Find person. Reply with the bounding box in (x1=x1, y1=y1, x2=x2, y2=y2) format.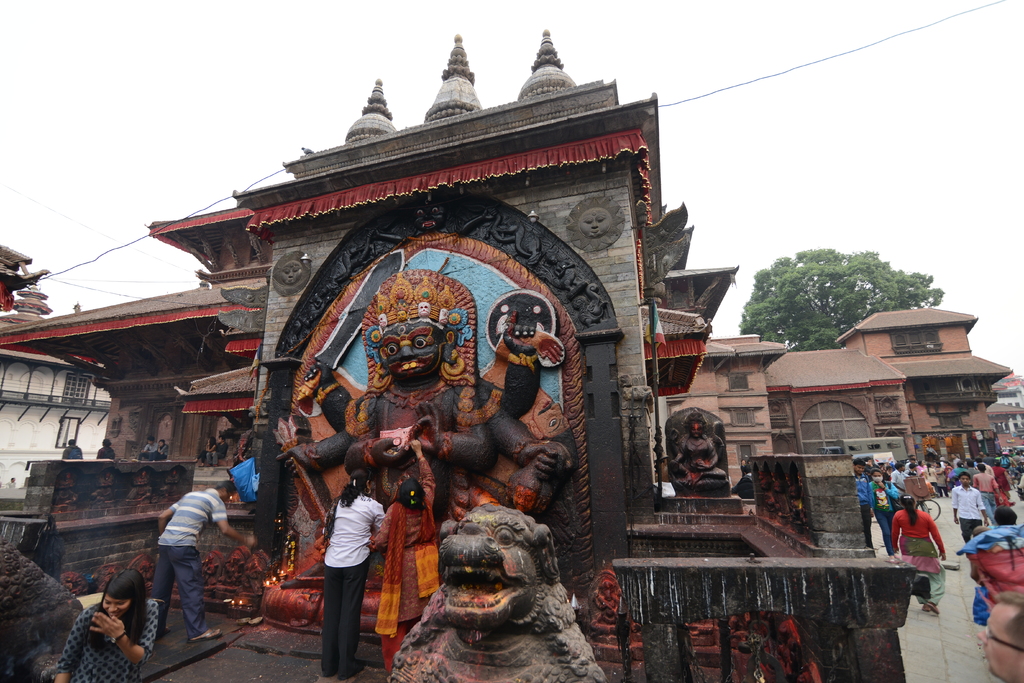
(x1=56, y1=568, x2=158, y2=682).
